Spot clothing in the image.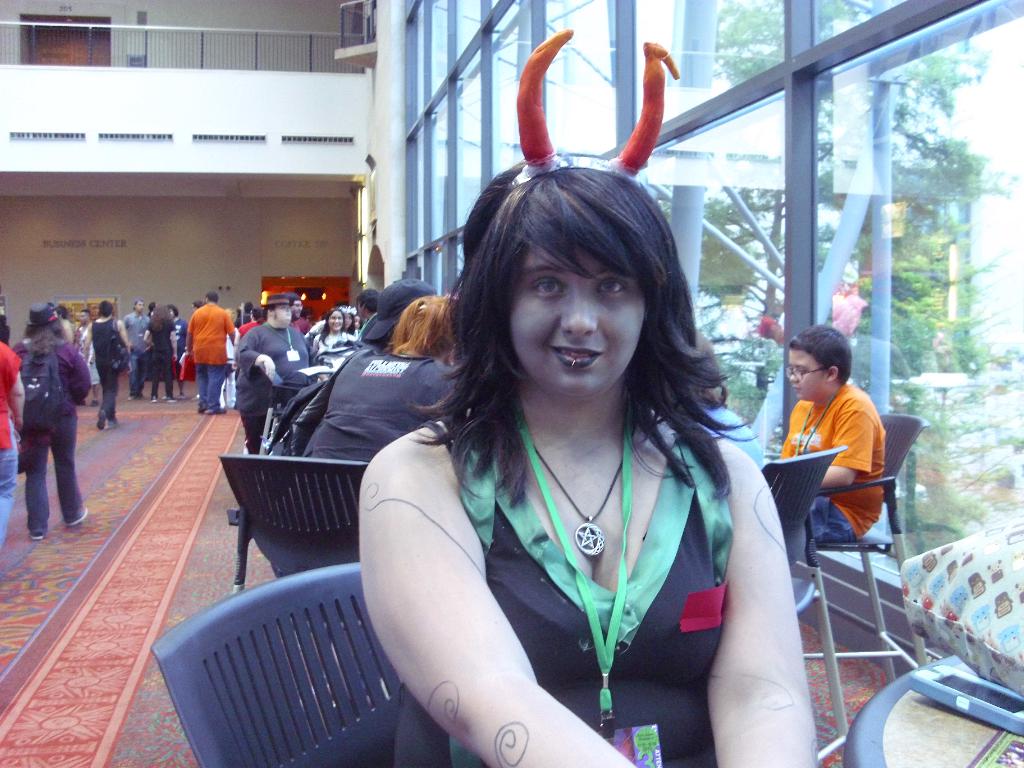
clothing found at bbox=[0, 342, 26, 550].
